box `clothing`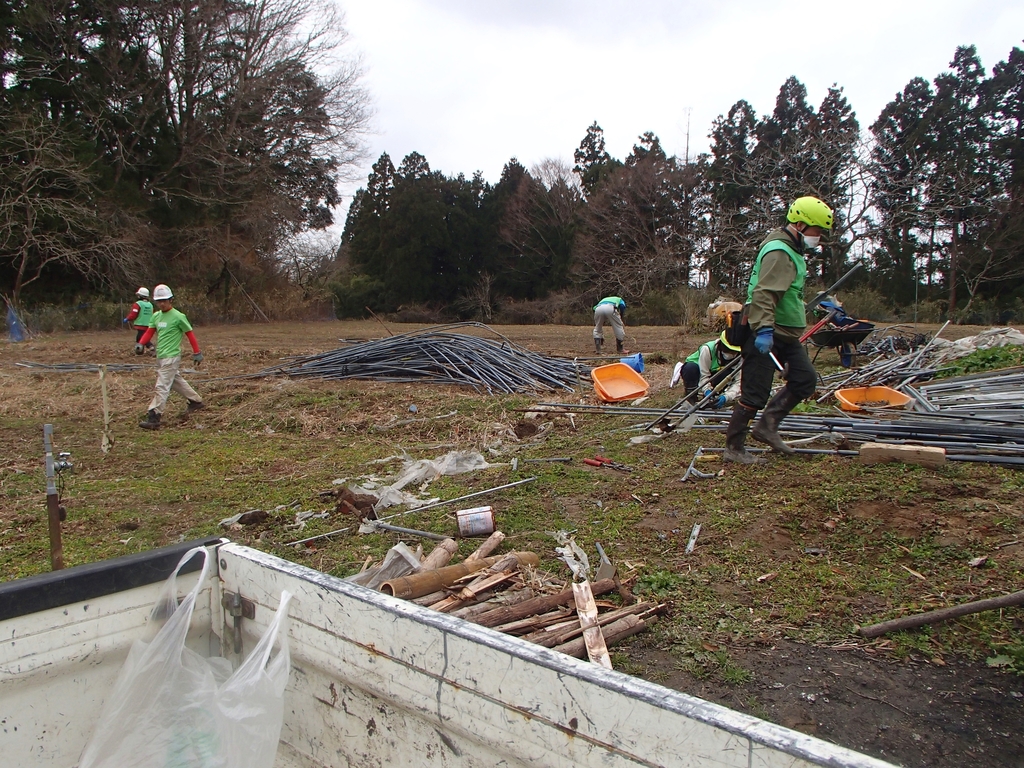
crop(744, 225, 821, 410)
